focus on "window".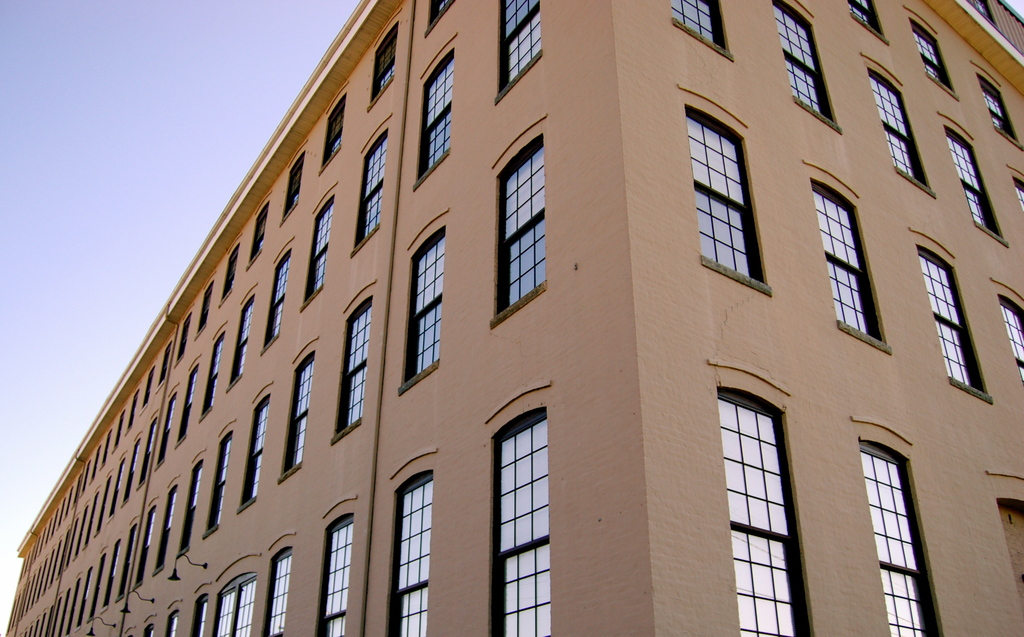
Focused at box=[1002, 295, 1023, 375].
